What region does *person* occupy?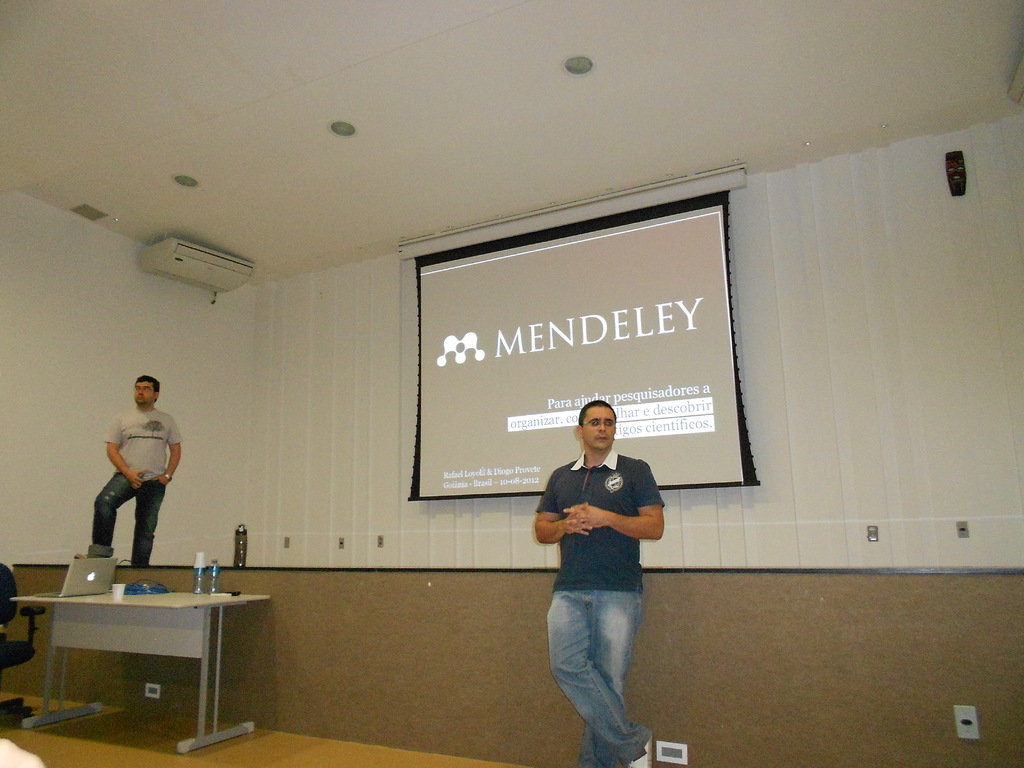
Rect(88, 371, 178, 591).
